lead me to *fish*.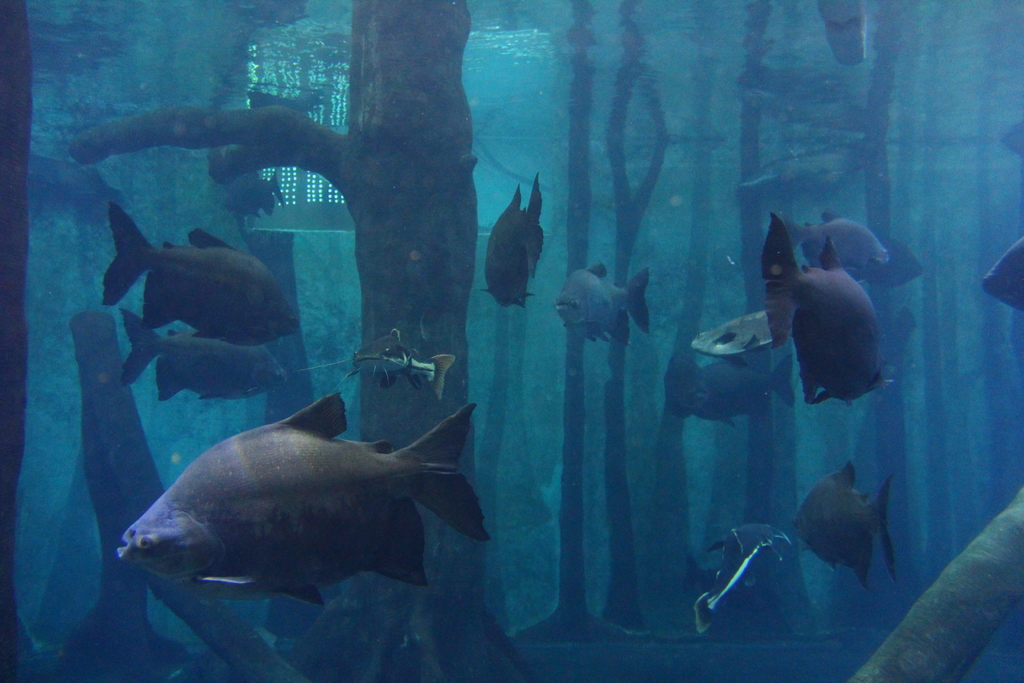
Lead to crop(687, 534, 796, 627).
